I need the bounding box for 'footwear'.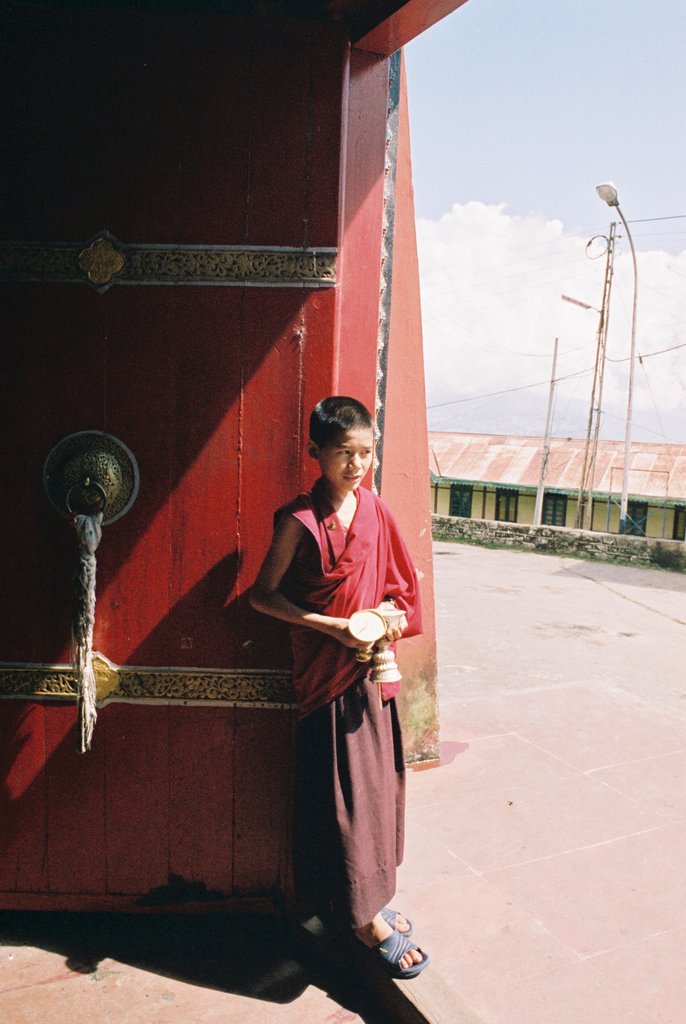
Here it is: 382,902,416,928.
